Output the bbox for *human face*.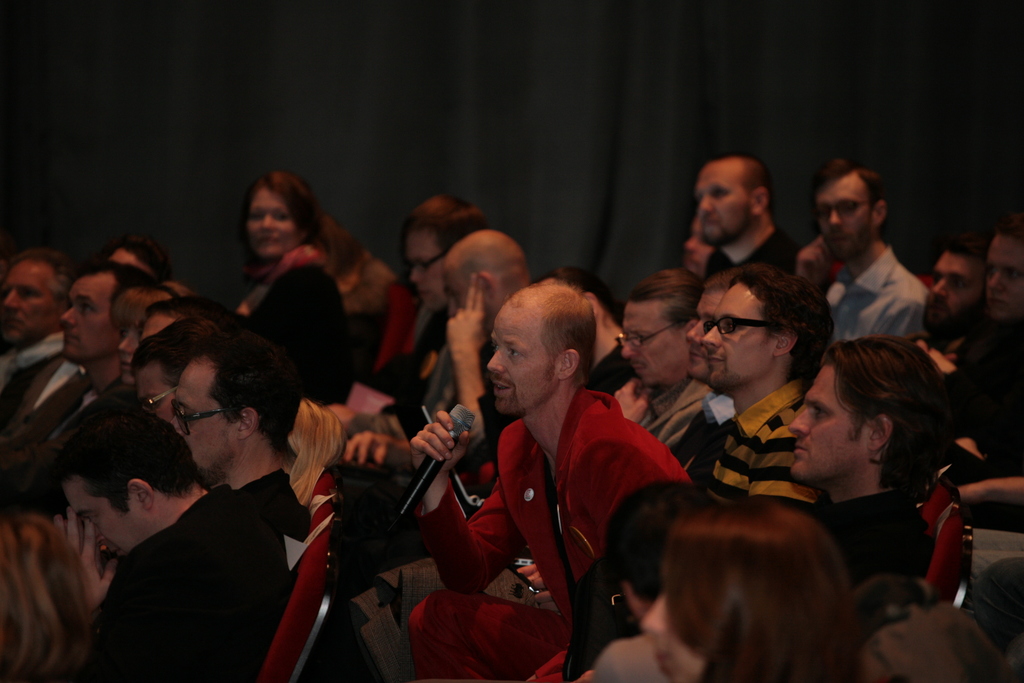
locate(689, 293, 724, 381).
